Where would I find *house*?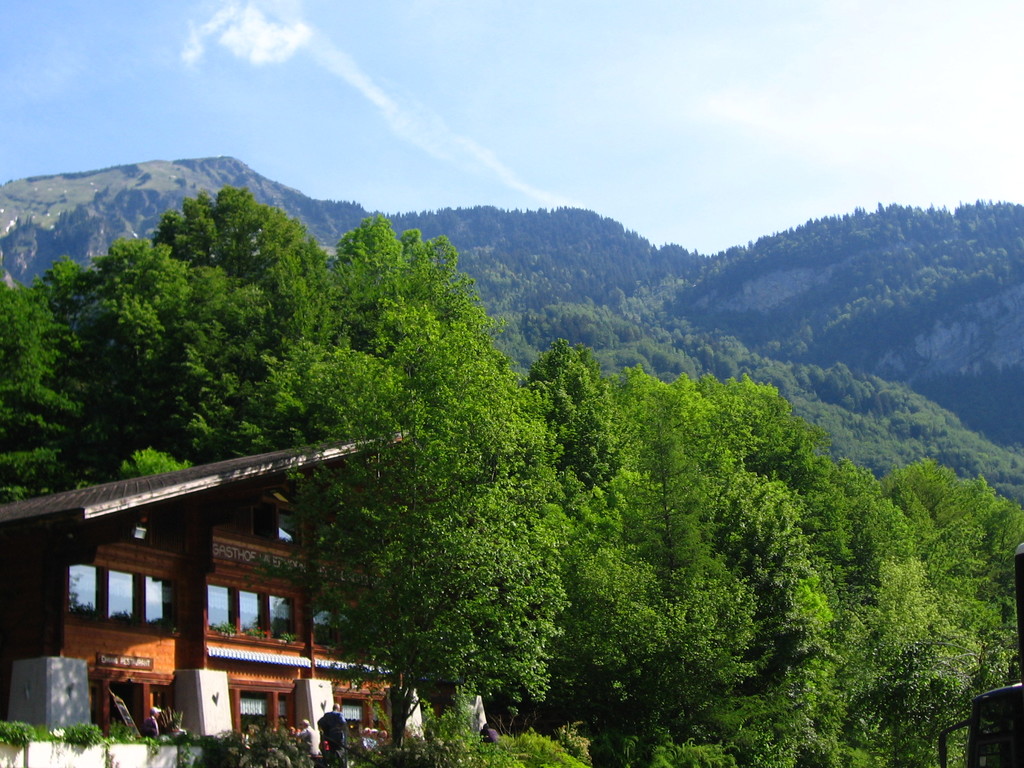
At bbox=(55, 458, 365, 721).
